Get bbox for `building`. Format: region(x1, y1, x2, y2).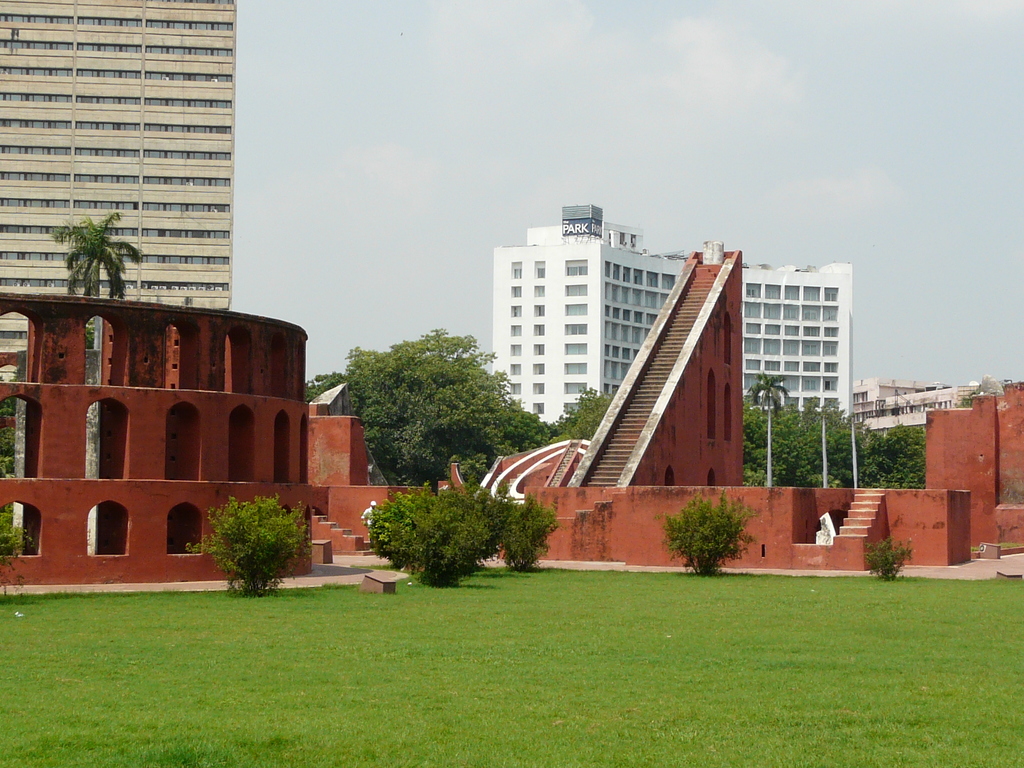
region(849, 378, 1009, 438).
